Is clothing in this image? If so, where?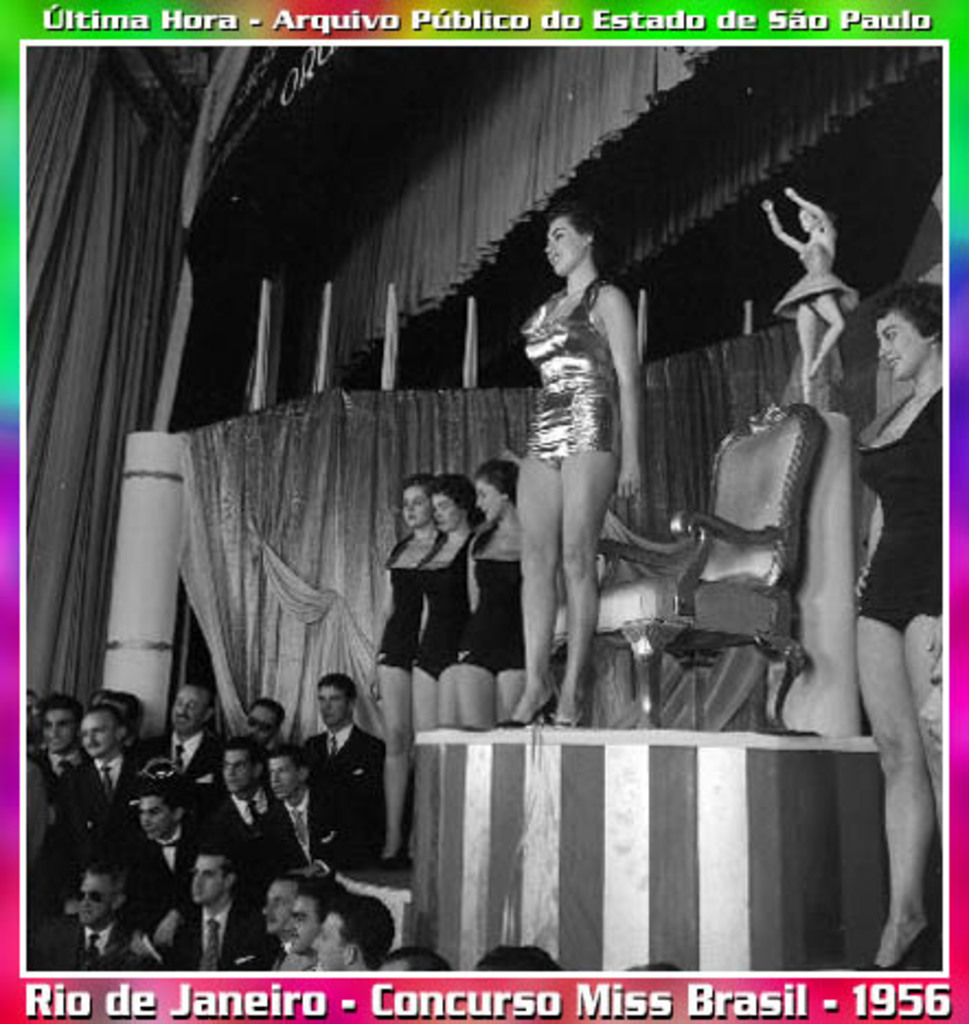
Yes, at 29:756:61:813.
